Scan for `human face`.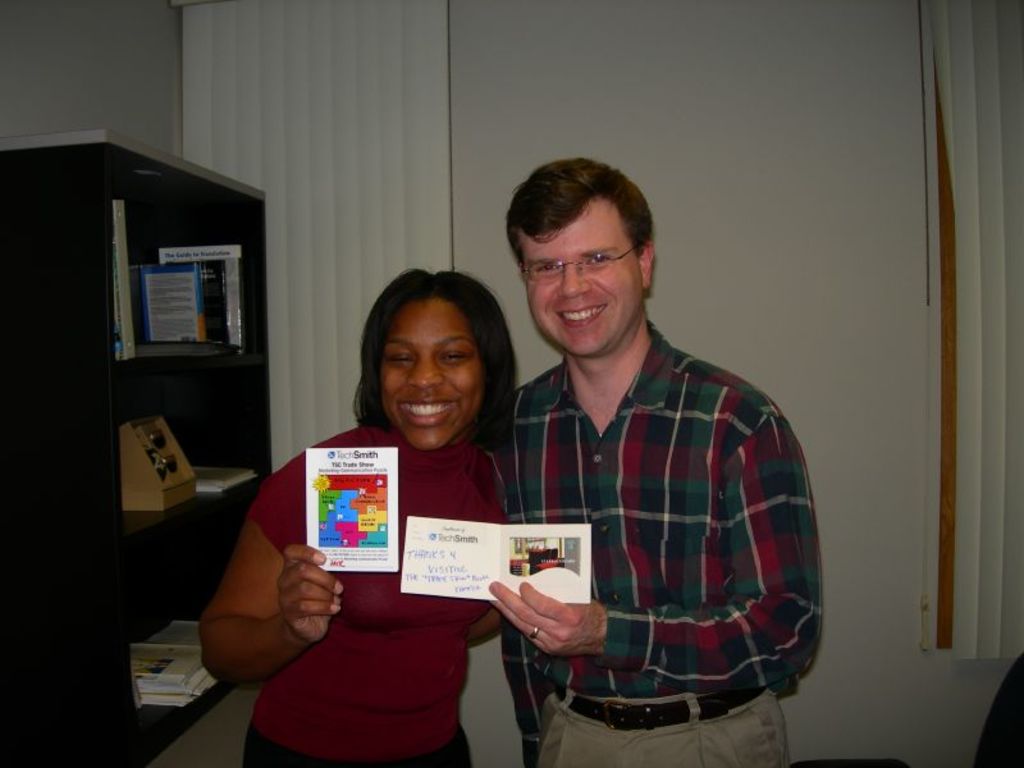
Scan result: x1=381, y1=294, x2=477, y2=449.
